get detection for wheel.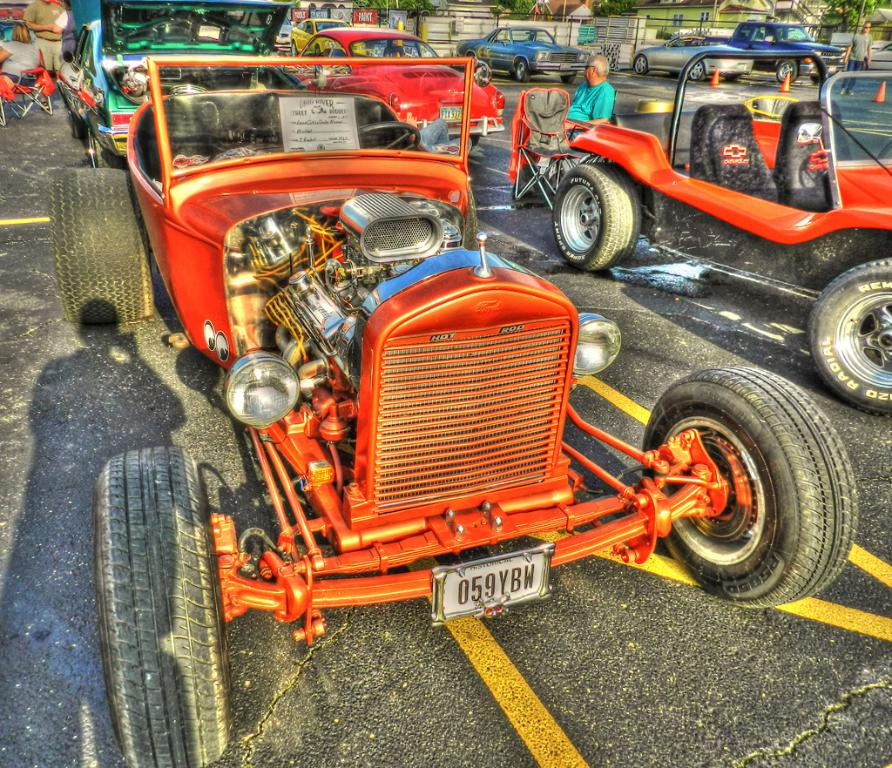
Detection: detection(69, 111, 84, 137).
